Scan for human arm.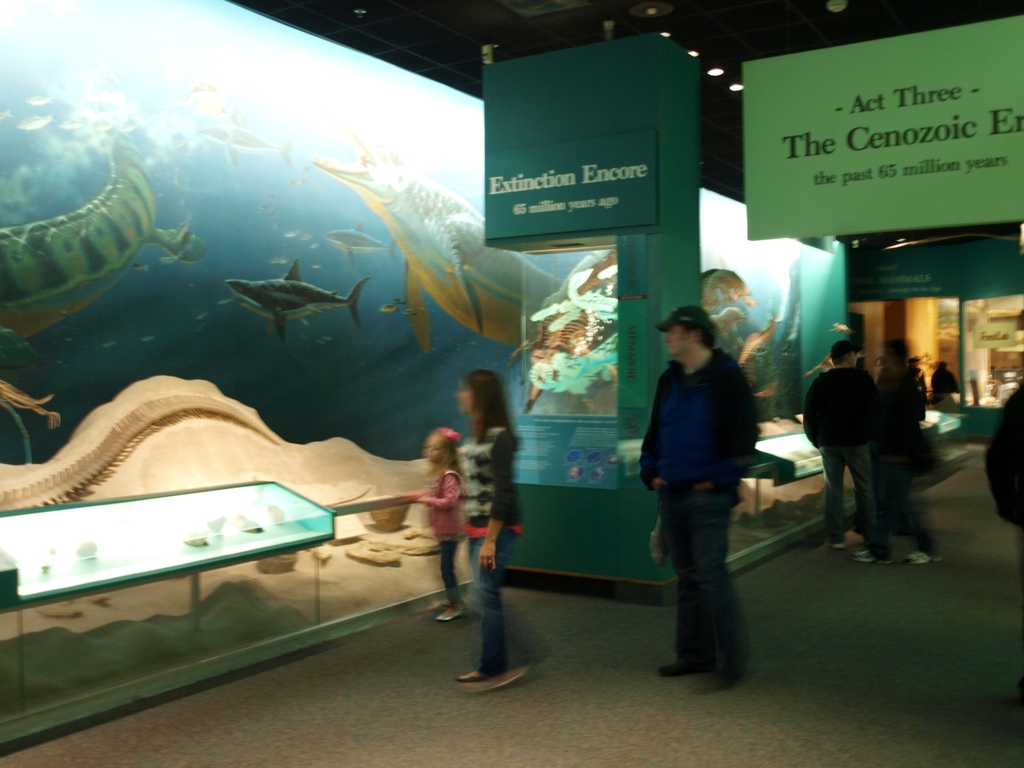
Scan result: select_region(639, 377, 669, 495).
